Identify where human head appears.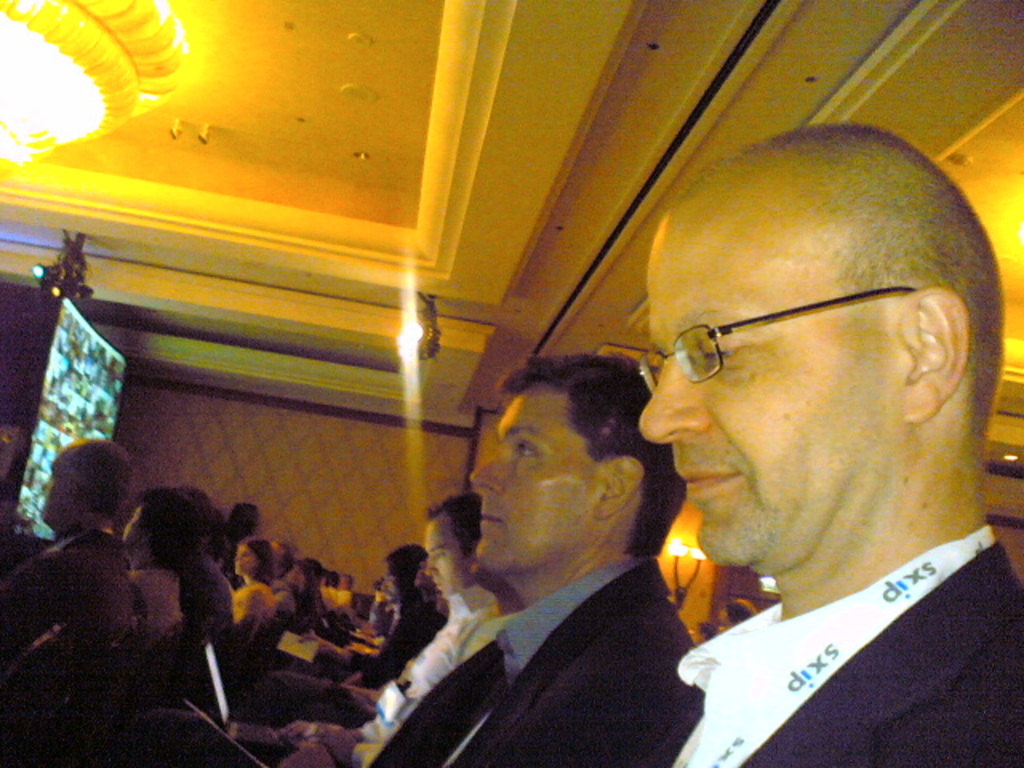
Appears at rect(178, 483, 213, 549).
